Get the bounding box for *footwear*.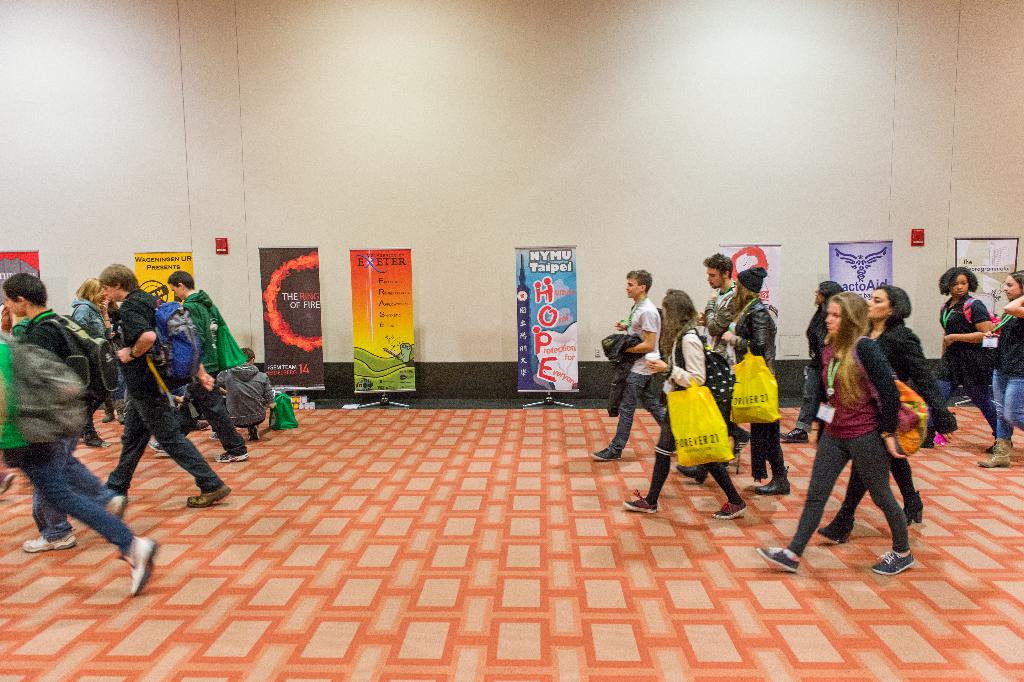
crop(979, 445, 1016, 465).
